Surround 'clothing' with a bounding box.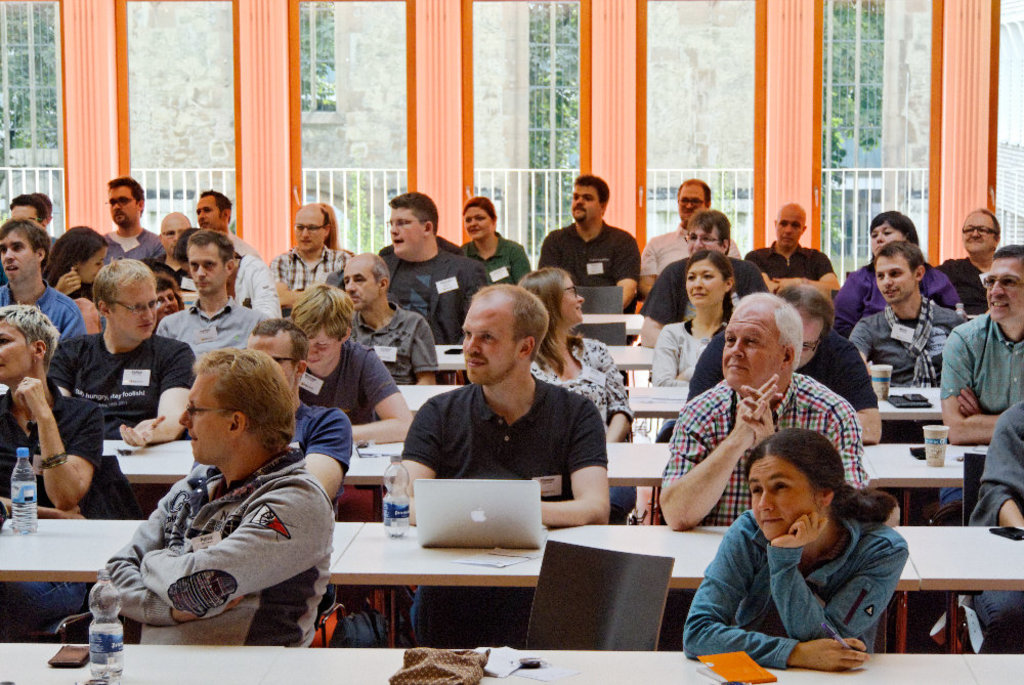
box=[458, 233, 536, 283].
